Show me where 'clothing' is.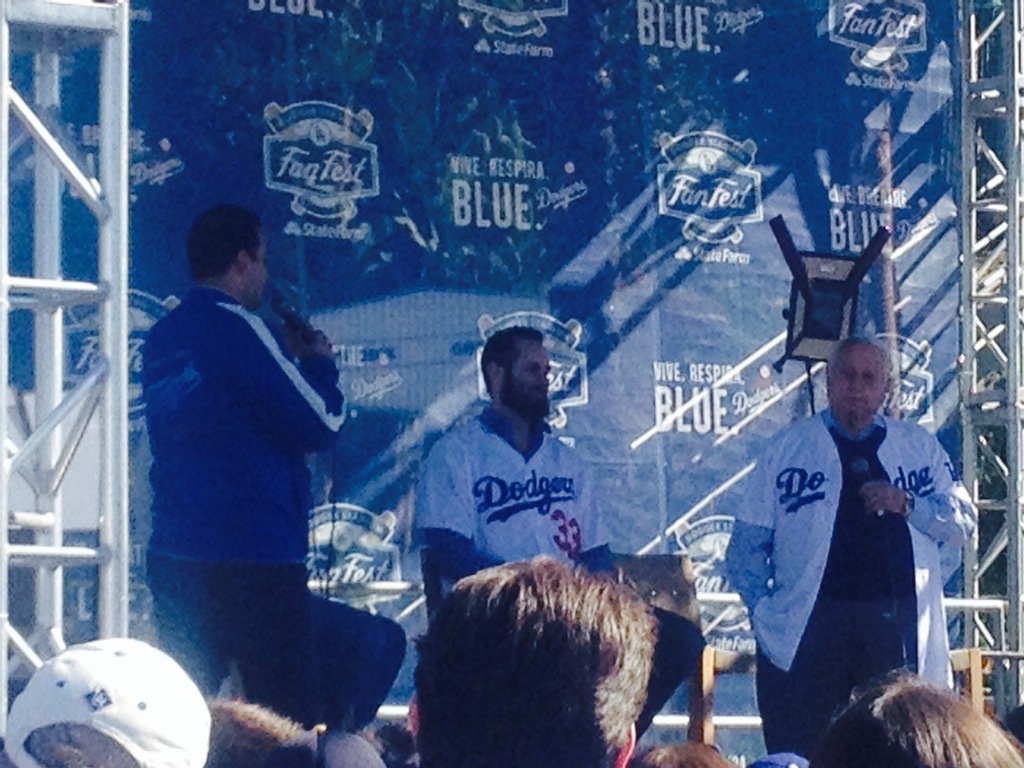
'clothing' is at 741:349:963:738.
